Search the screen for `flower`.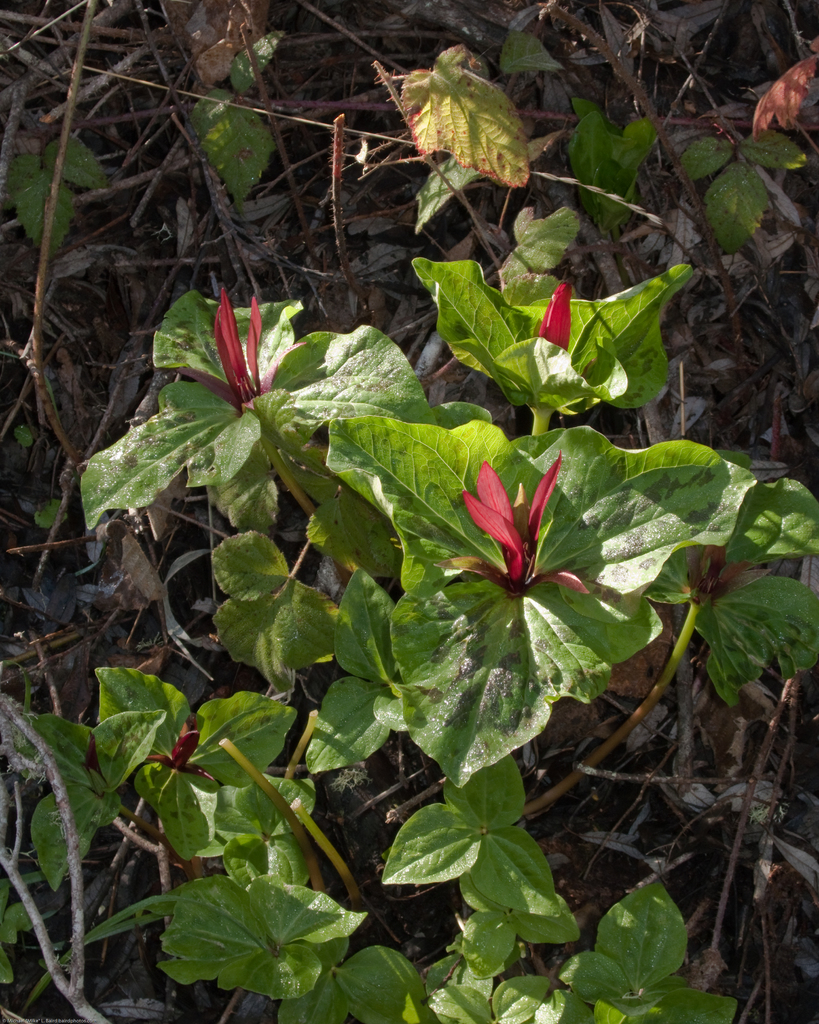
Found at {"x1": 430, "y1": 455, "x2": 580, "y2": 593}.
